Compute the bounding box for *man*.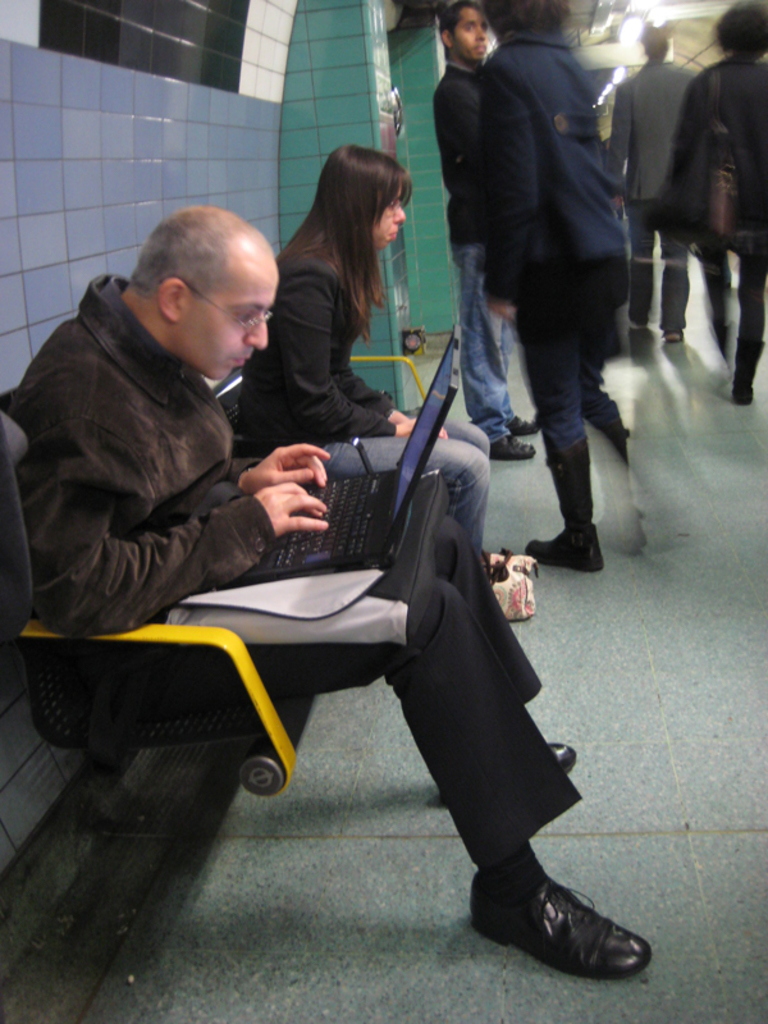
x1=9, y1=209, x2=652, y2=979.
